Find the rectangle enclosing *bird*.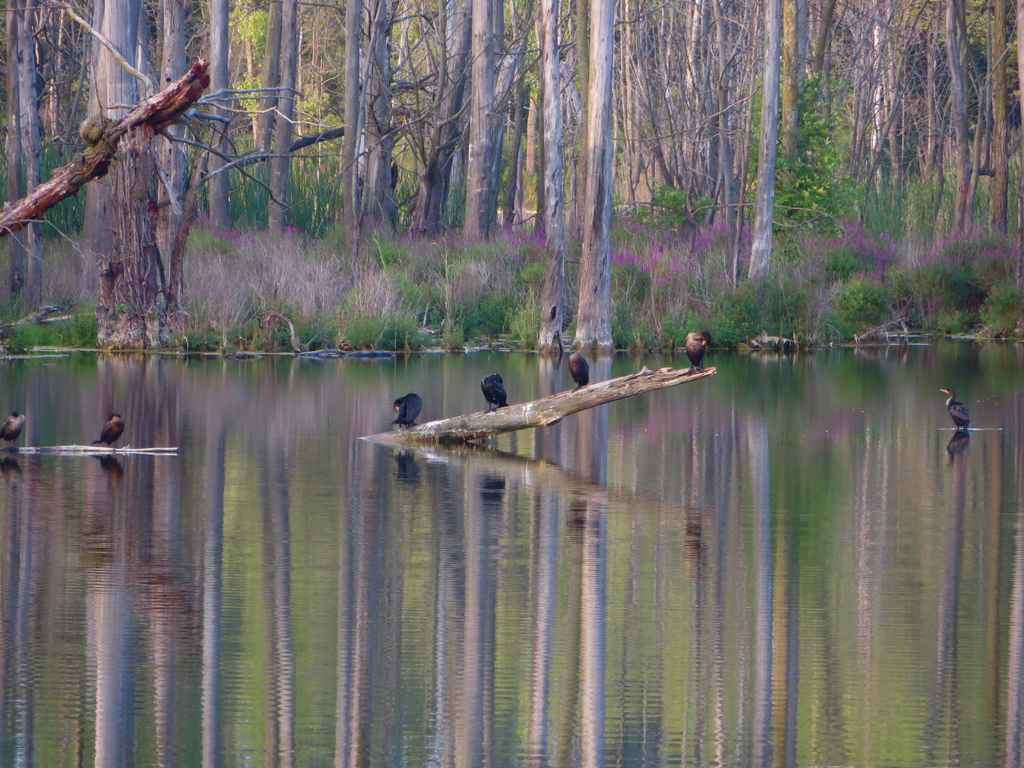
l=392, t=389, r=424, b=430.
